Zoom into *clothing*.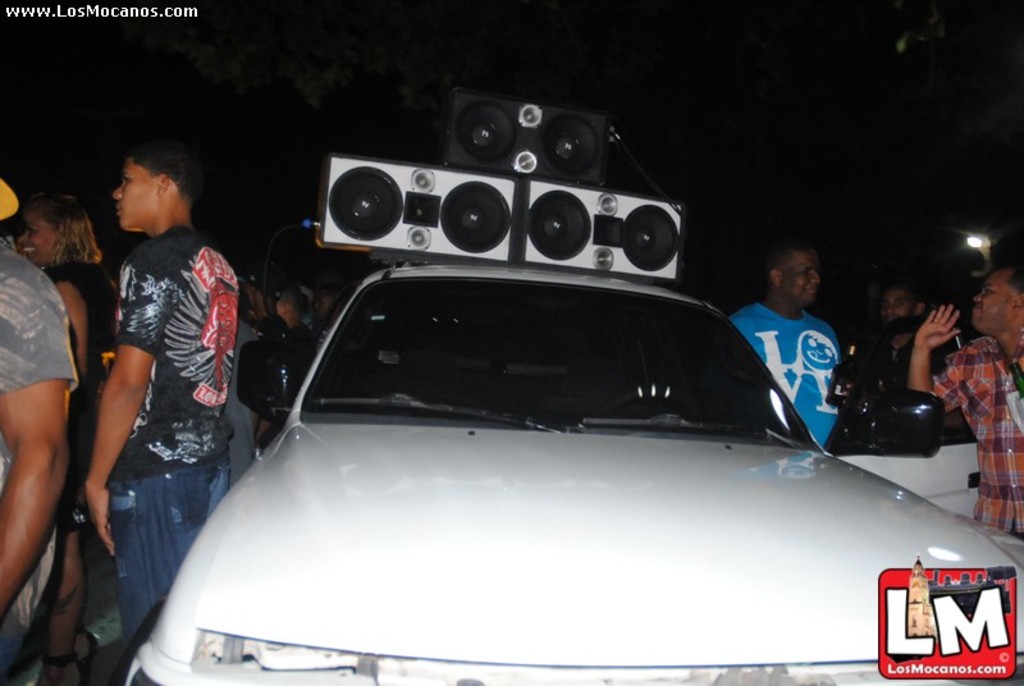
Zoom target: {"x1": 931, "y1": 339, "x2": 1023, "y2": 539}.
